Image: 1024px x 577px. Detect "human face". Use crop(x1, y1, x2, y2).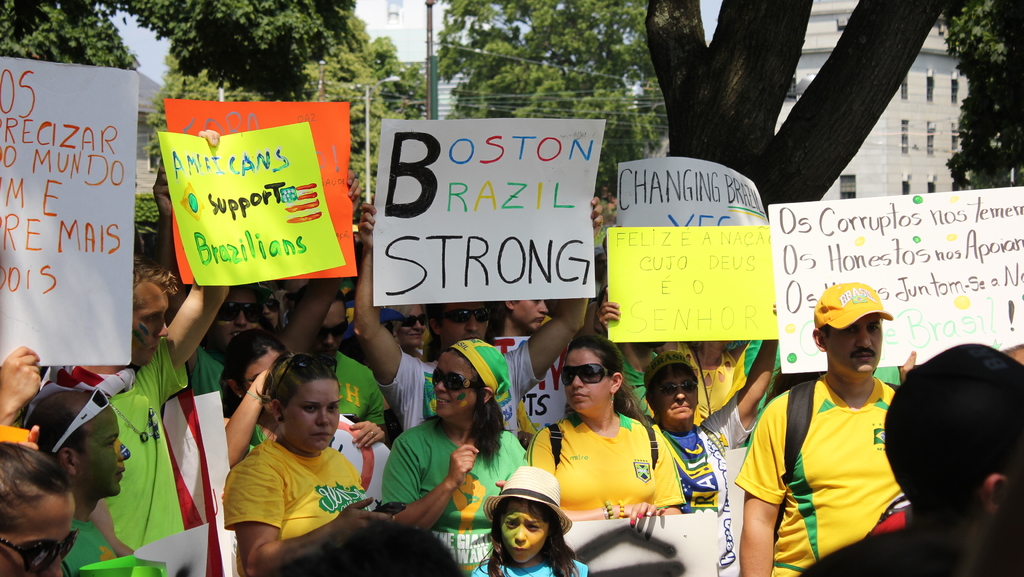
crop(435, 353, 477, 417).
